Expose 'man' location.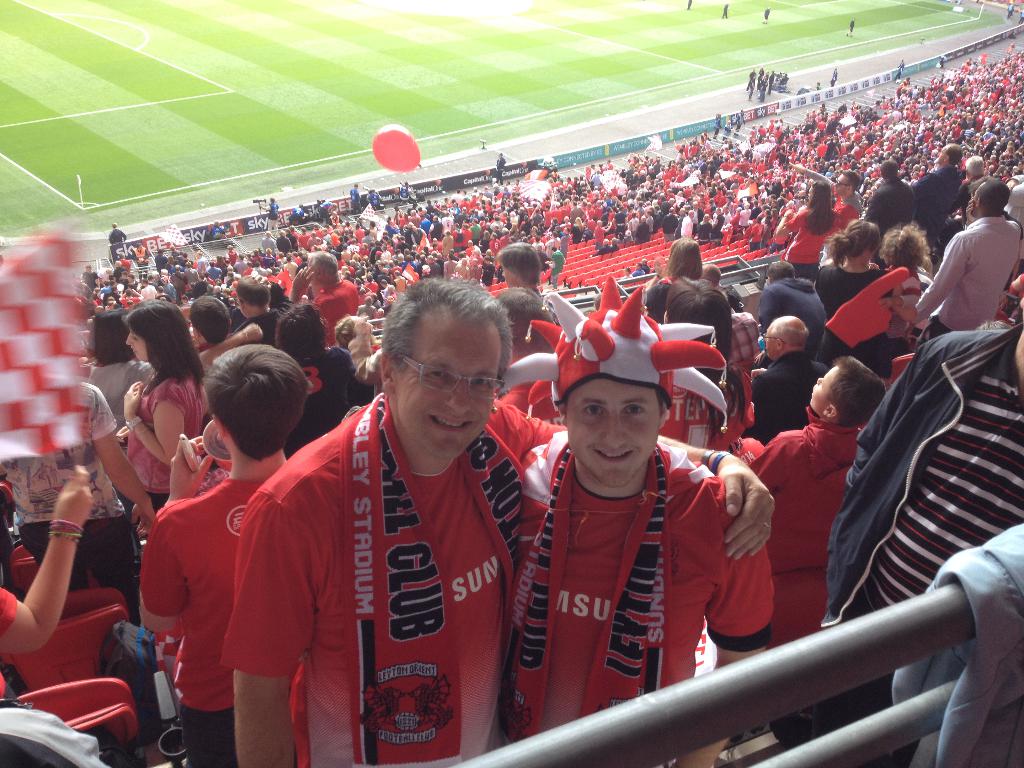
Exposed at box=[319, 201, 339, 222].
